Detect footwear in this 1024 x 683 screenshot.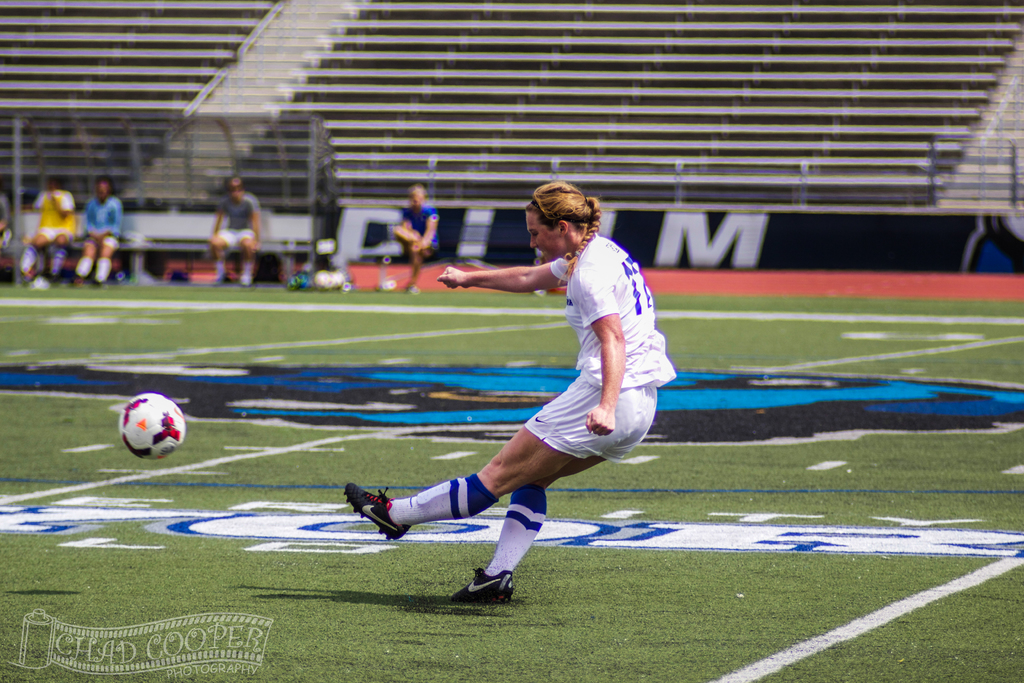
Detection: {"left": 344, "top": 483, "right": 408, "bottom": 545}.
